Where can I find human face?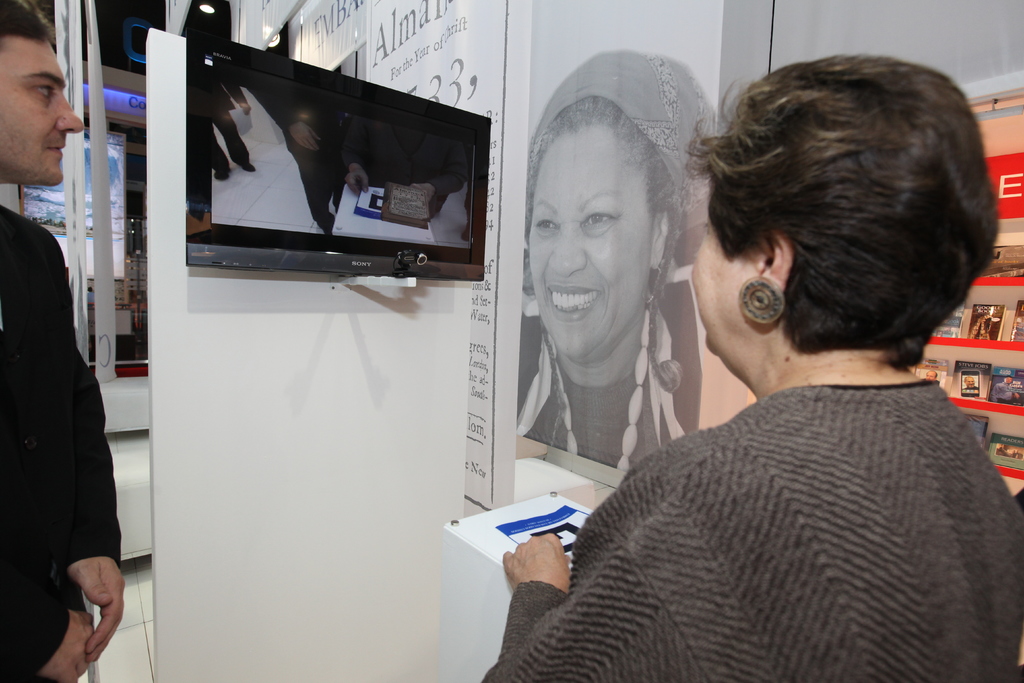
You can find it at [523,119,658,359].
